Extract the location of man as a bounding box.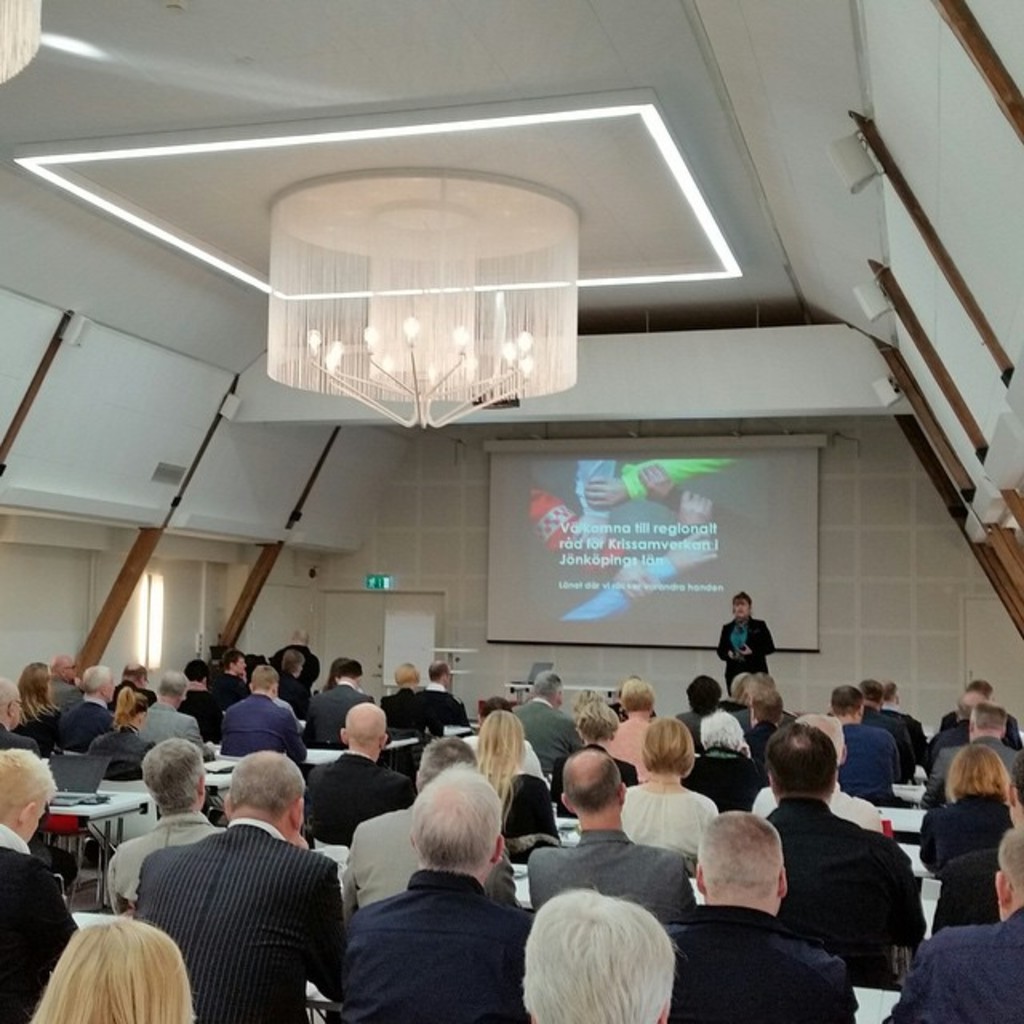
218:662:307:758.
